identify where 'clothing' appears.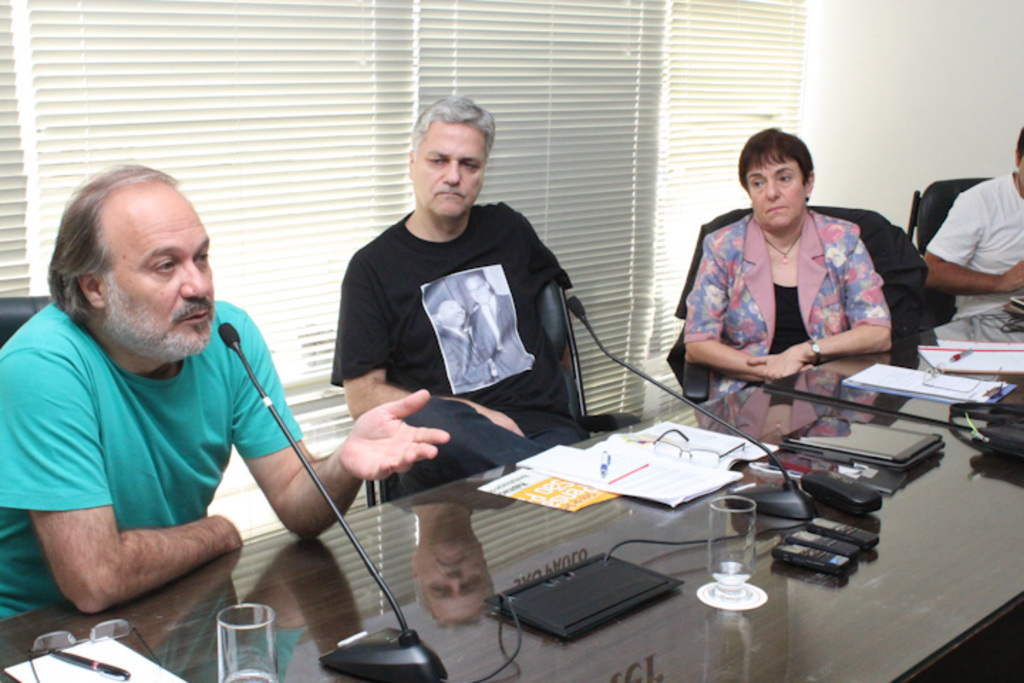
Appears at x1=3 y1=300 x2=299 y2=623.
